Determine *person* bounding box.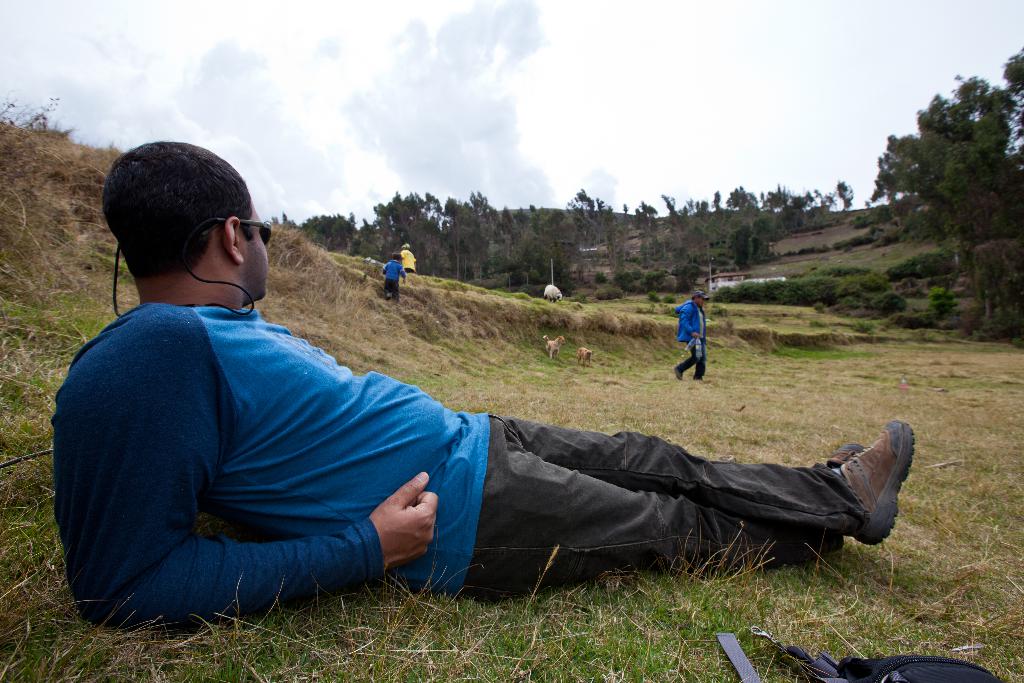
Determined: bbox=(679, 292, 730, 392).
